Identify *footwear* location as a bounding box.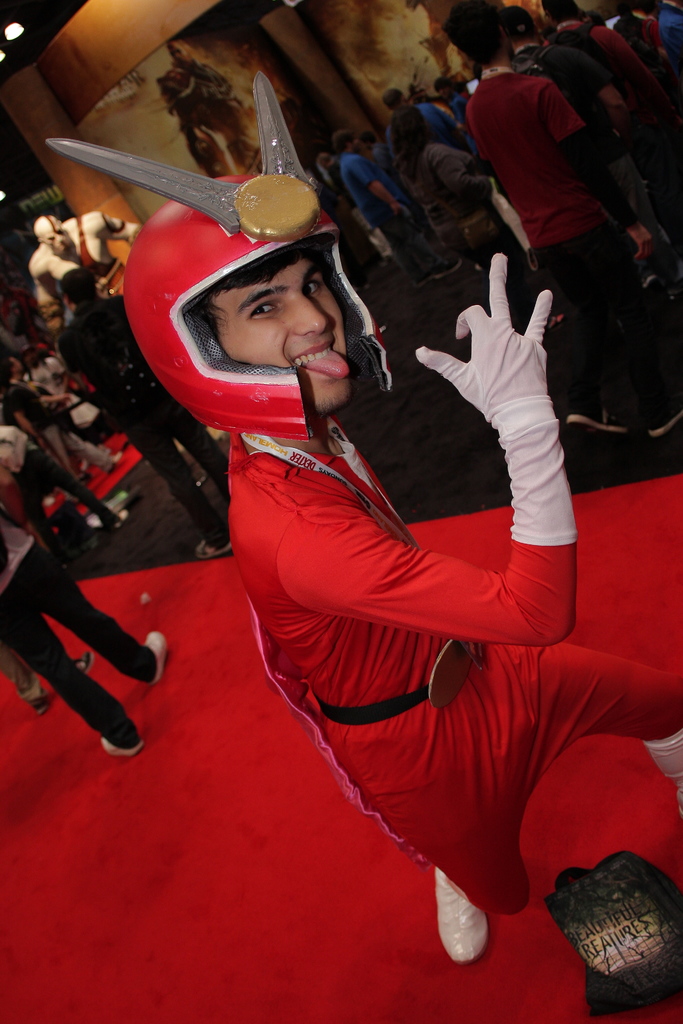
(x1=86, y1=743, x2=142, y2=756).
